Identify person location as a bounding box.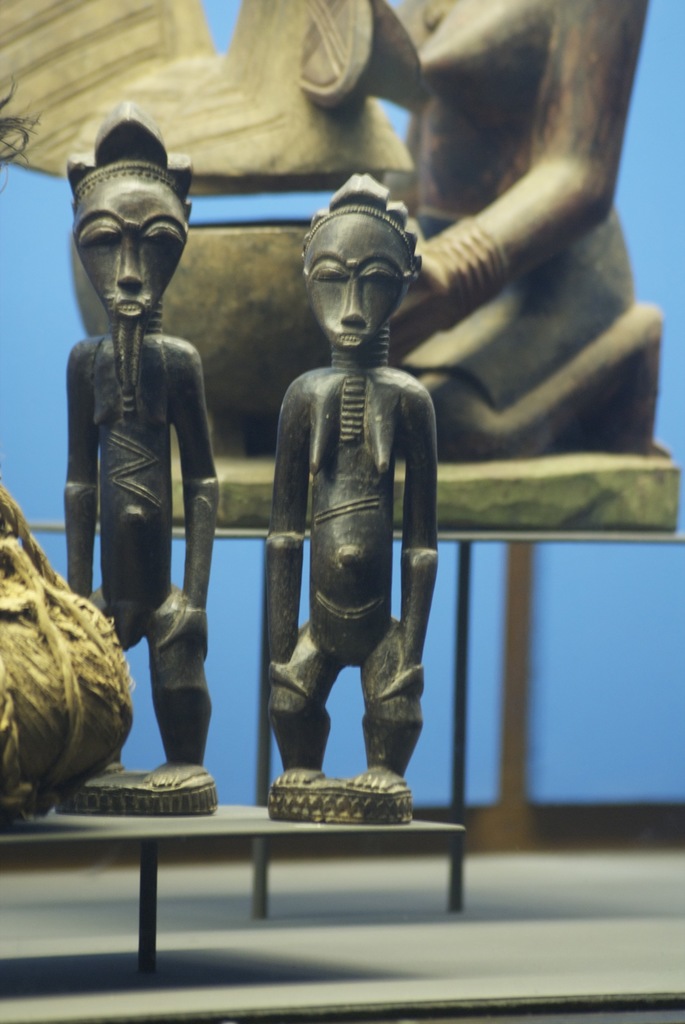
BBox(259, 175, 430, 819).
